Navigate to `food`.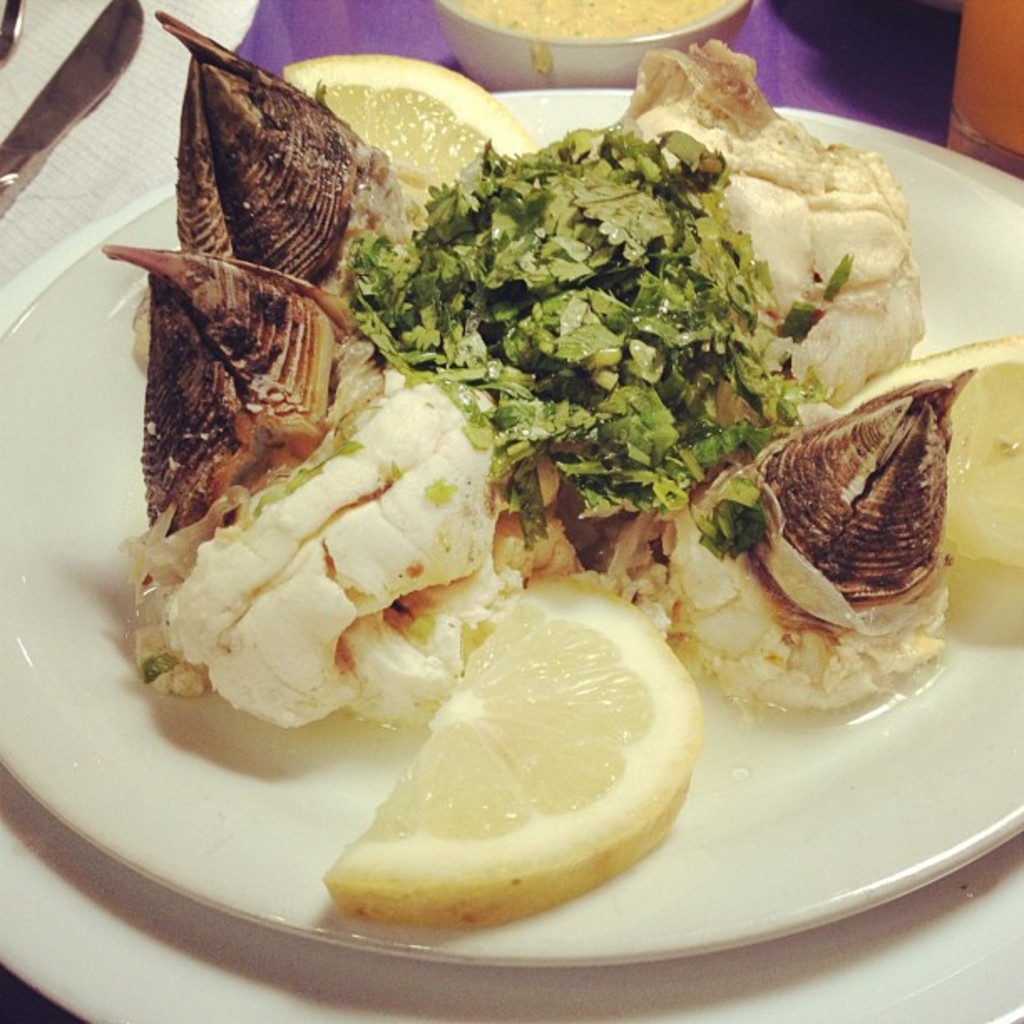
Navigation target: <bbox>453, 0, 726, 38</bbox>.
